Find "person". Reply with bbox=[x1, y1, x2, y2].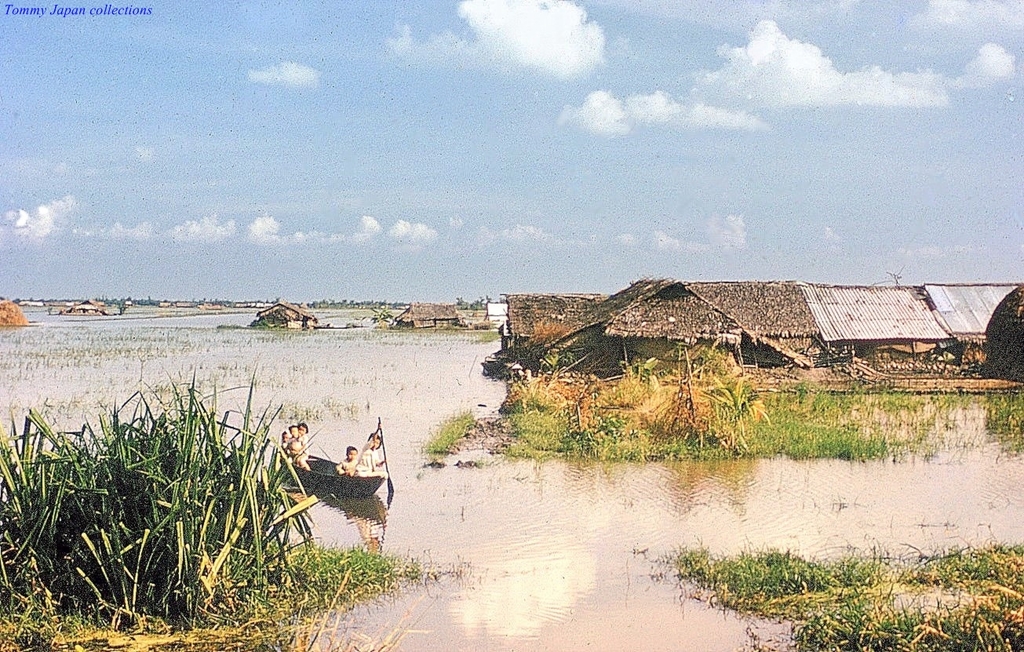
bbox=[282, 432, 289, 453].
